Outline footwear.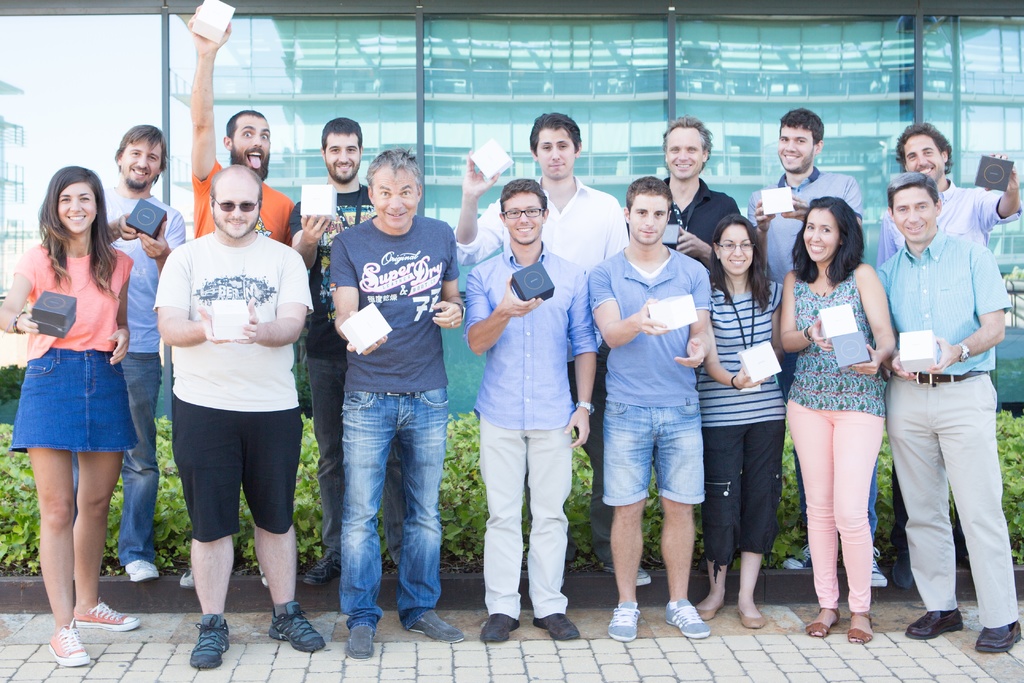
Outline: BBox(408, 612, 463, 645).
